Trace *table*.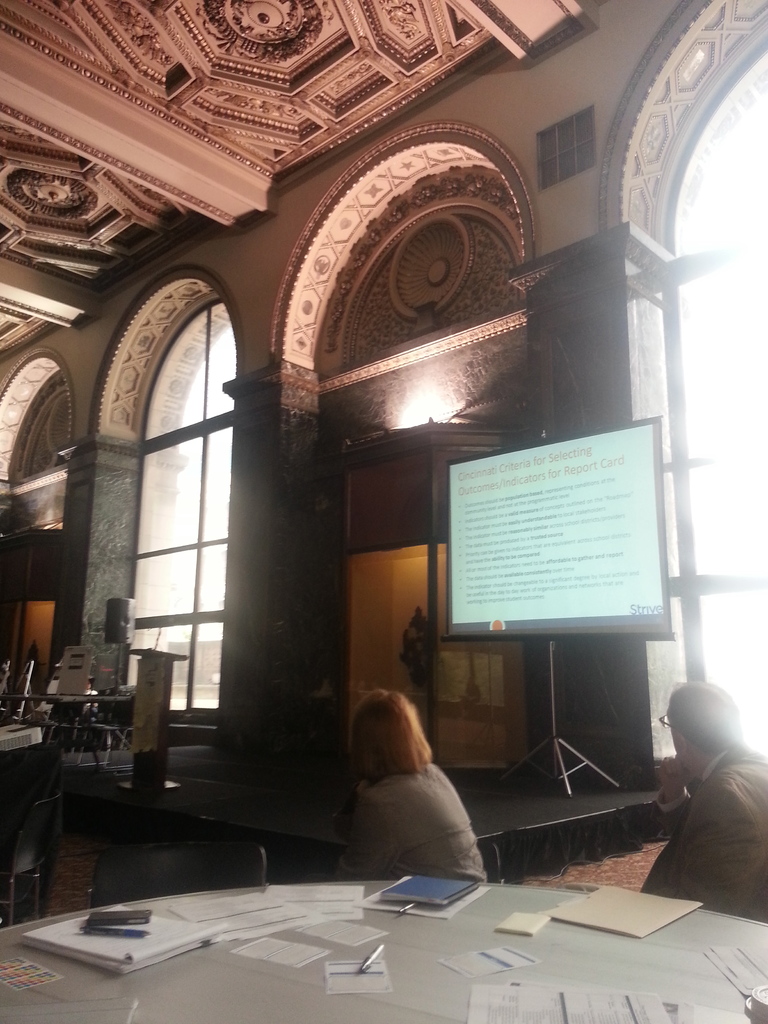
Traced to <region>3, 694, 129, 756</region>.
